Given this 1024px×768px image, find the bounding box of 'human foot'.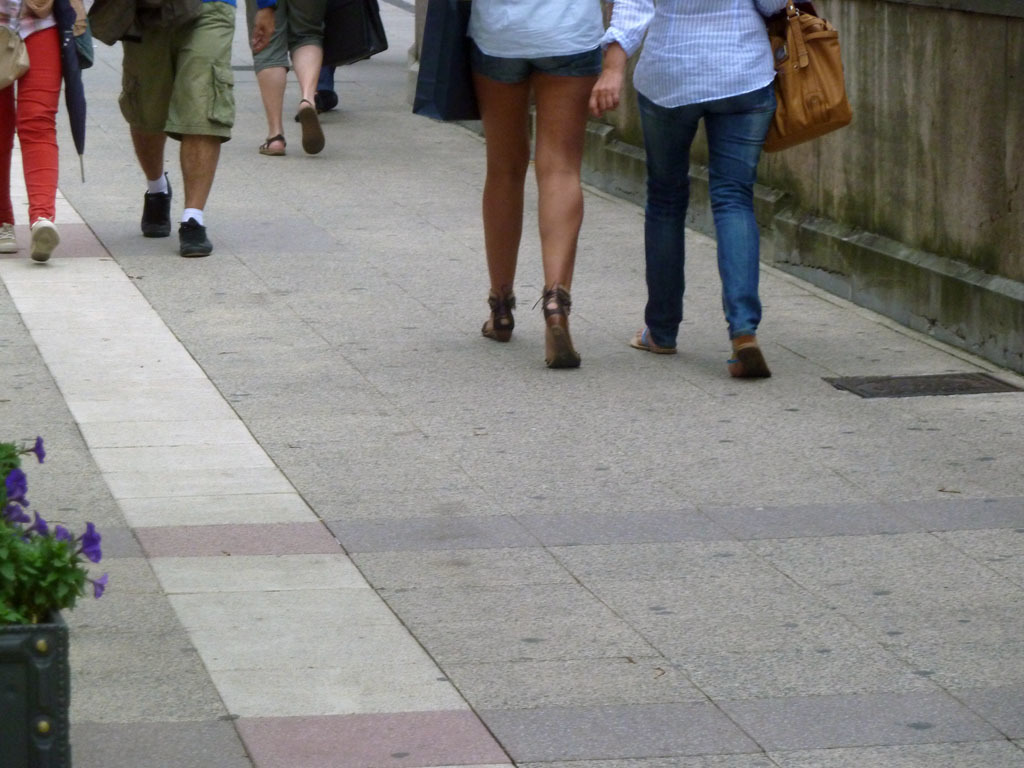
<box>141,176,180,238</box>.
